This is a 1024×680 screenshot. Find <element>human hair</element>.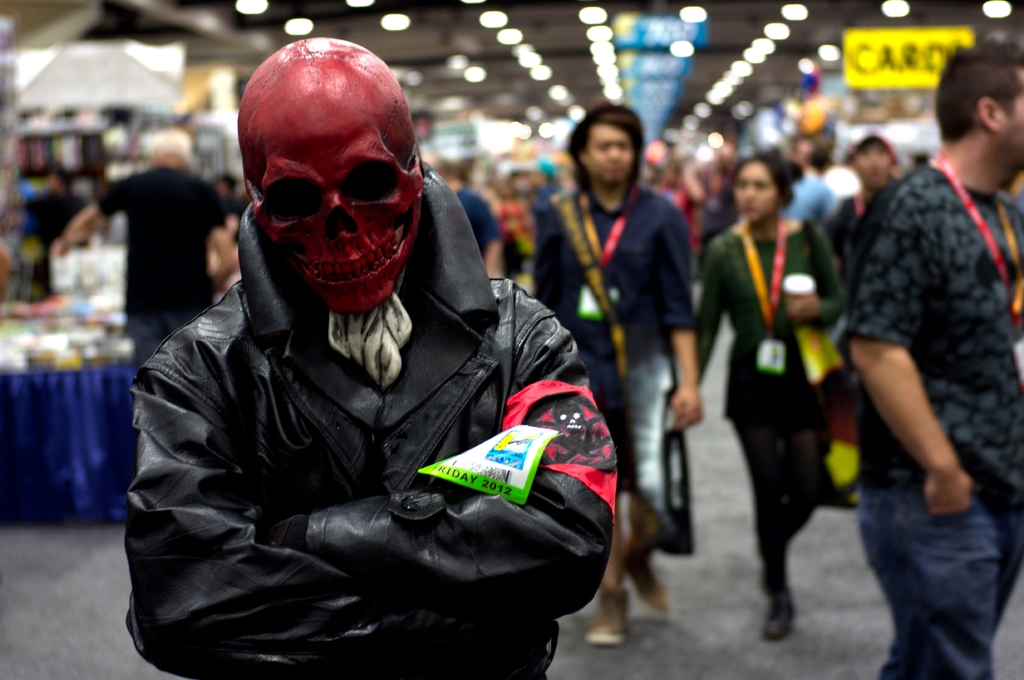
Bounding box: [945,57,1022,140].
